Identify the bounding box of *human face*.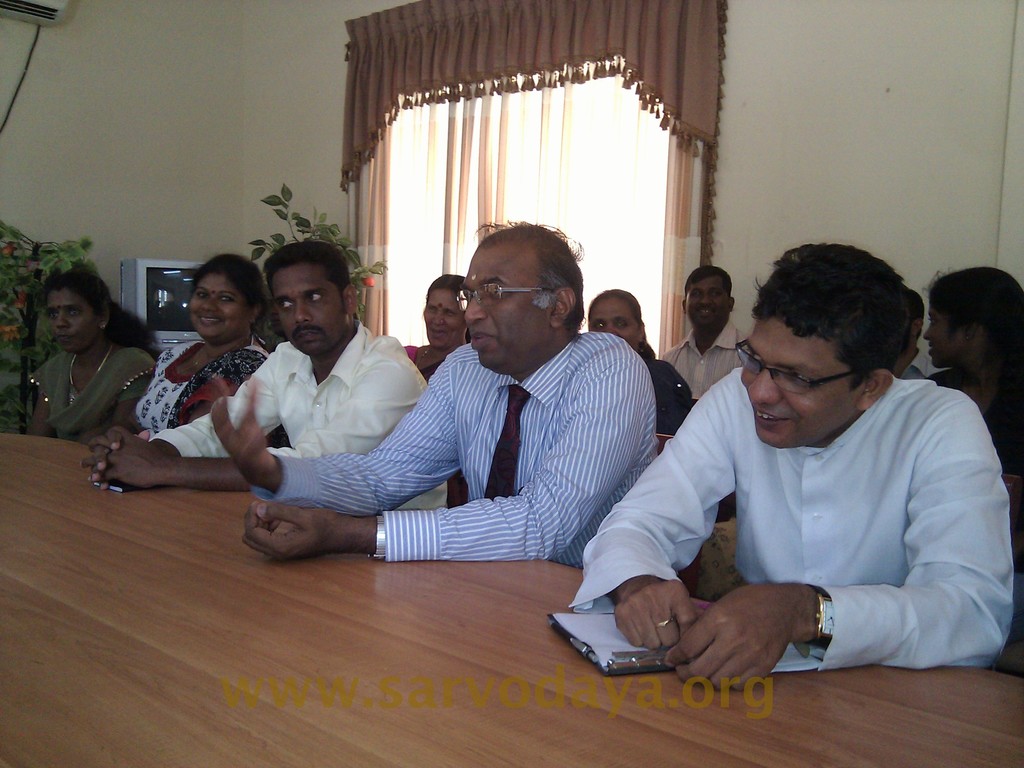
crop(189, 275, 246, 344).
